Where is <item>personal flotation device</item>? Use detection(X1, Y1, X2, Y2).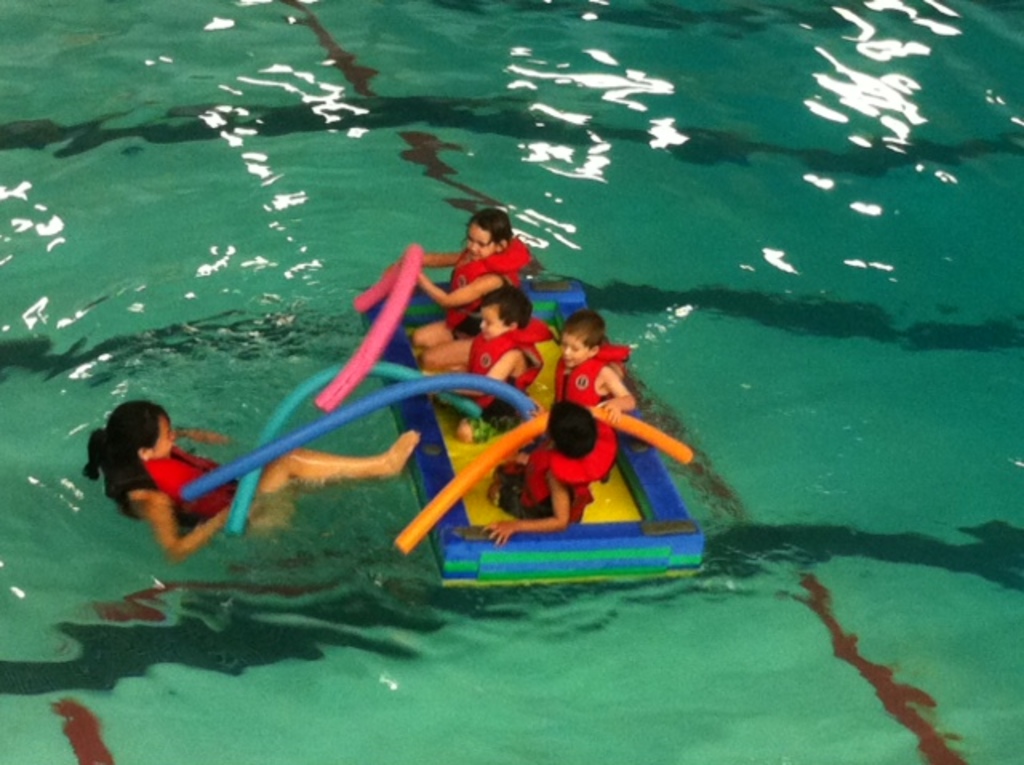
detection(83, 429, 238, 535).
